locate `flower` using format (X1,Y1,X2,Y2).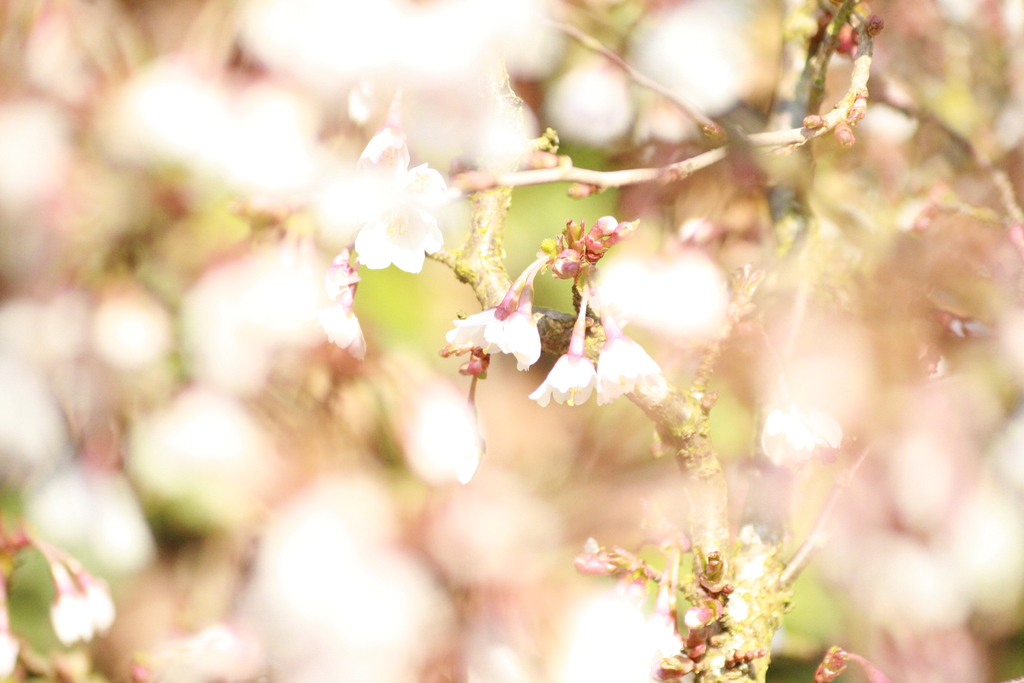
(531,352,606,414).
